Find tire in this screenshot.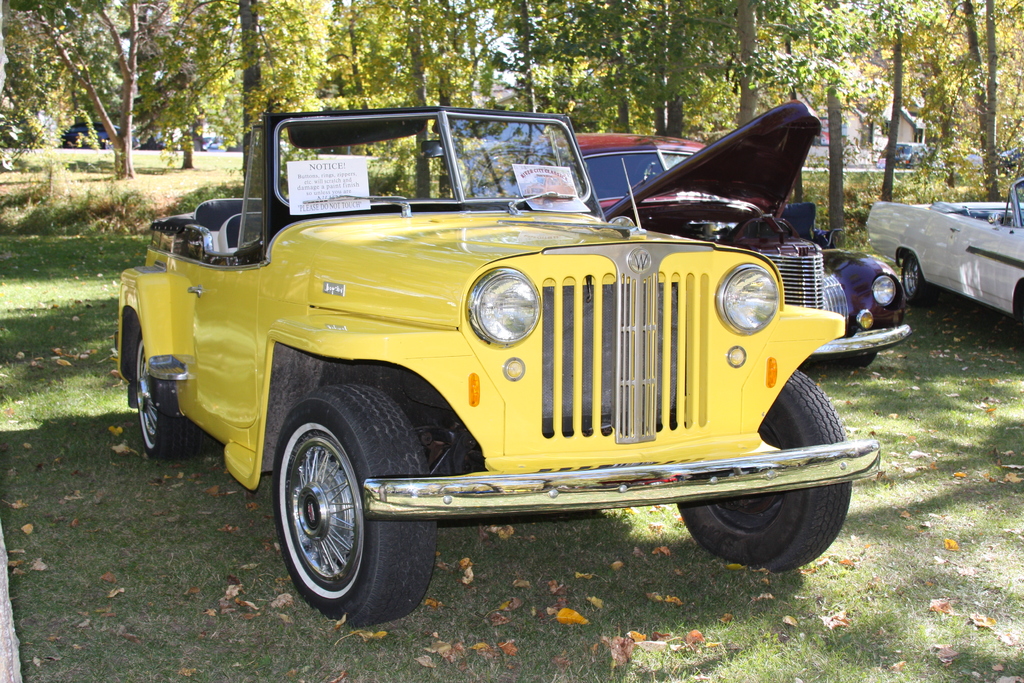
The bounding box for tire is [900, 251, 934, 306].
